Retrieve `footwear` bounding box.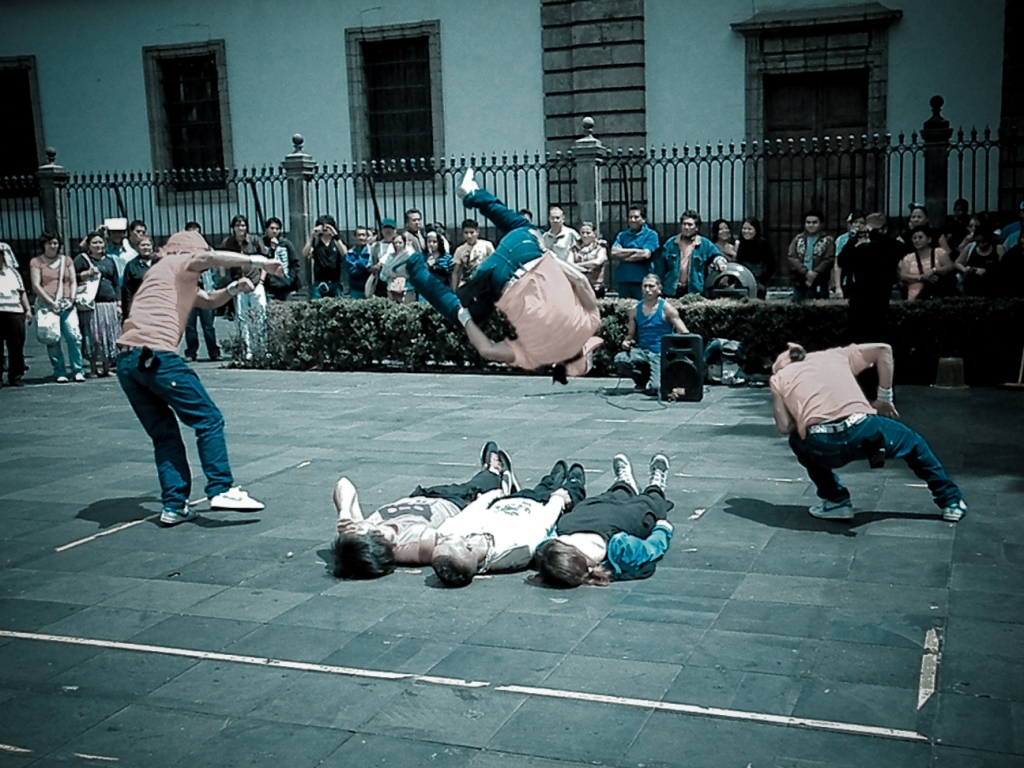
Bounding box: 4/372/25/385.
